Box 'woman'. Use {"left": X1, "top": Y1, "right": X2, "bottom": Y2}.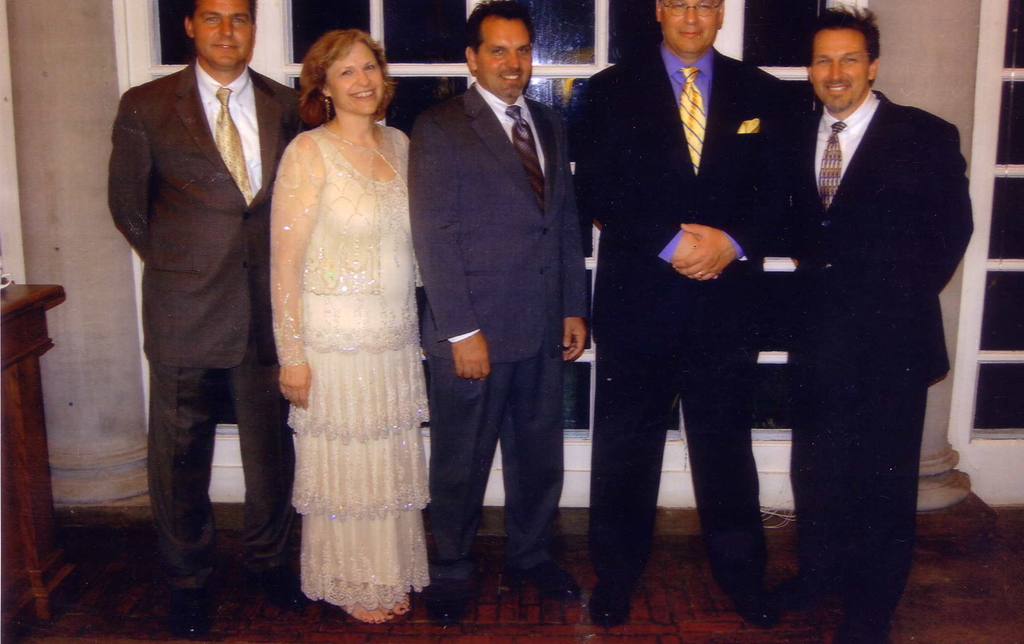
{"left": 267, "top": 29, "right": 432, "bottom": 625}.
